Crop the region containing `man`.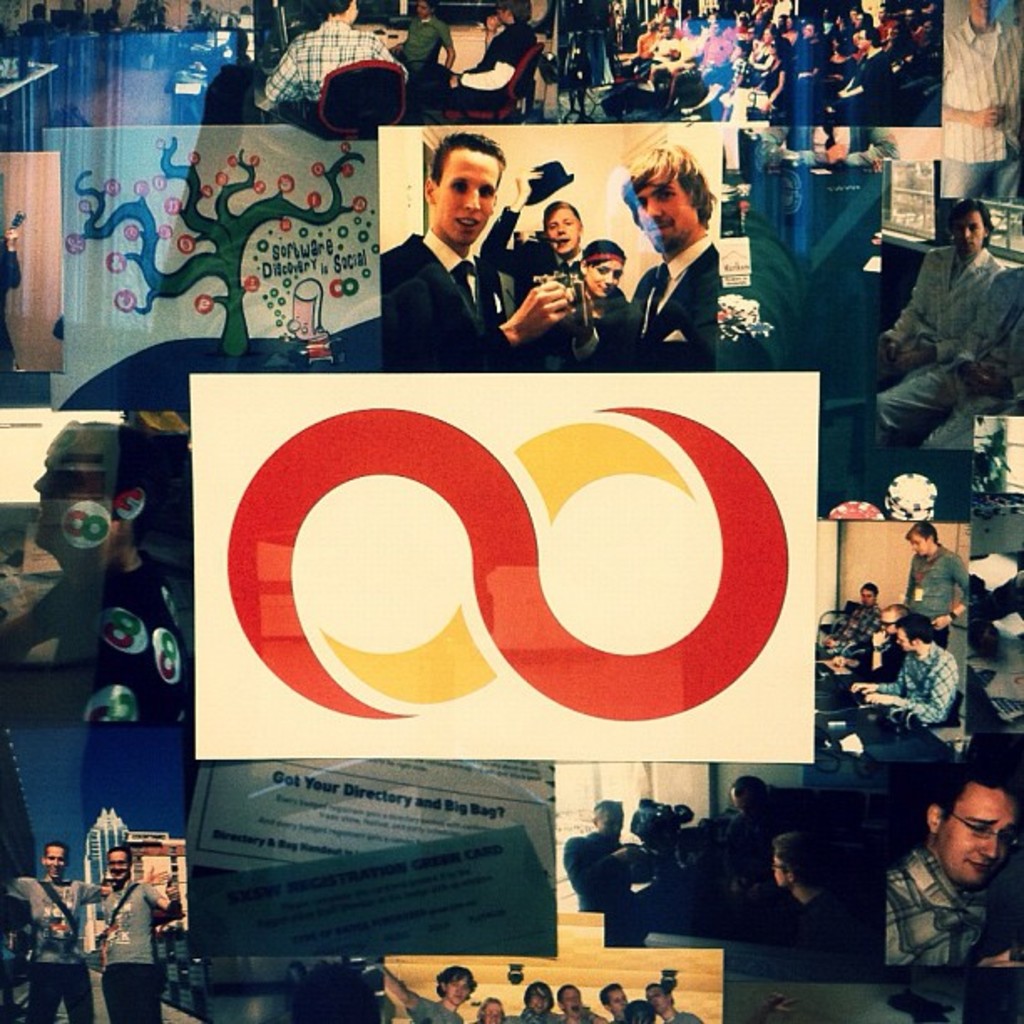
Crop region: 447 0 540 114.
